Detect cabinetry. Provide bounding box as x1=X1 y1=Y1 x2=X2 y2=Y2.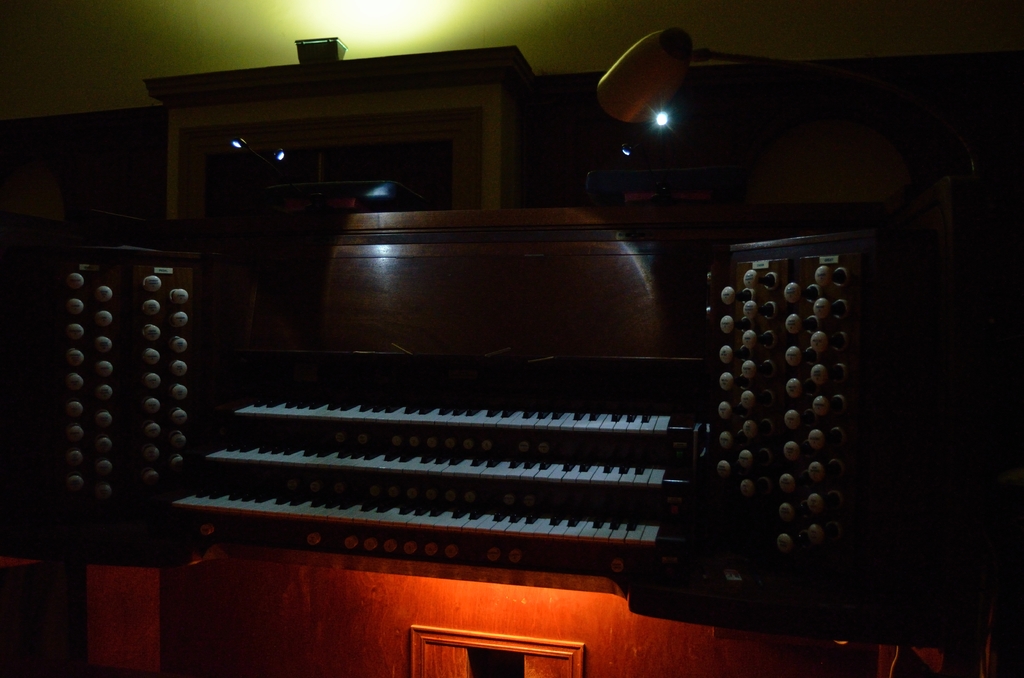
x1=141 y1=49 x2=555 y2=412.
